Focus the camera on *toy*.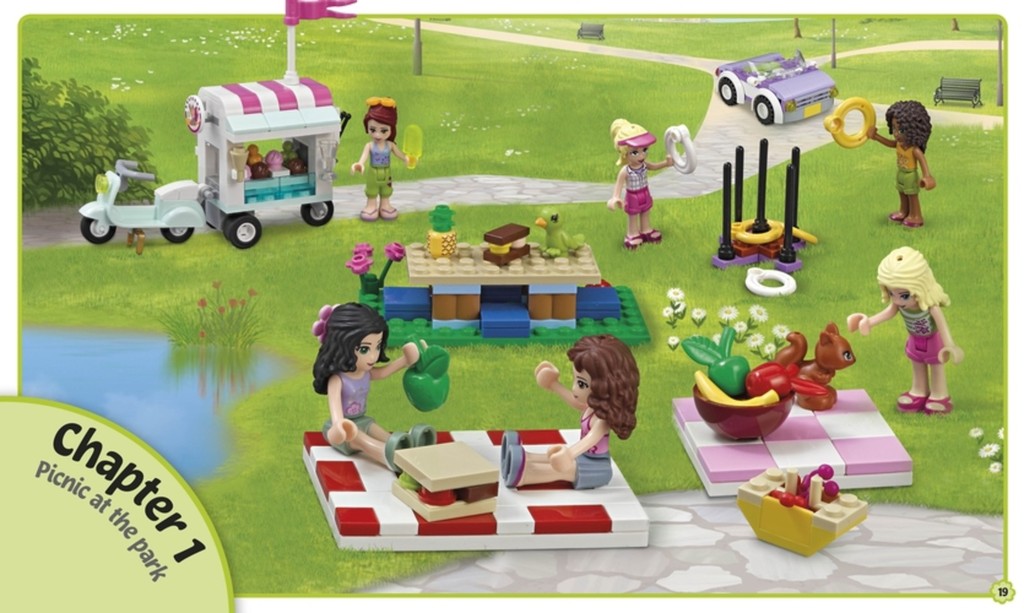
Focus region: rect(66, 0, 376, 237).
